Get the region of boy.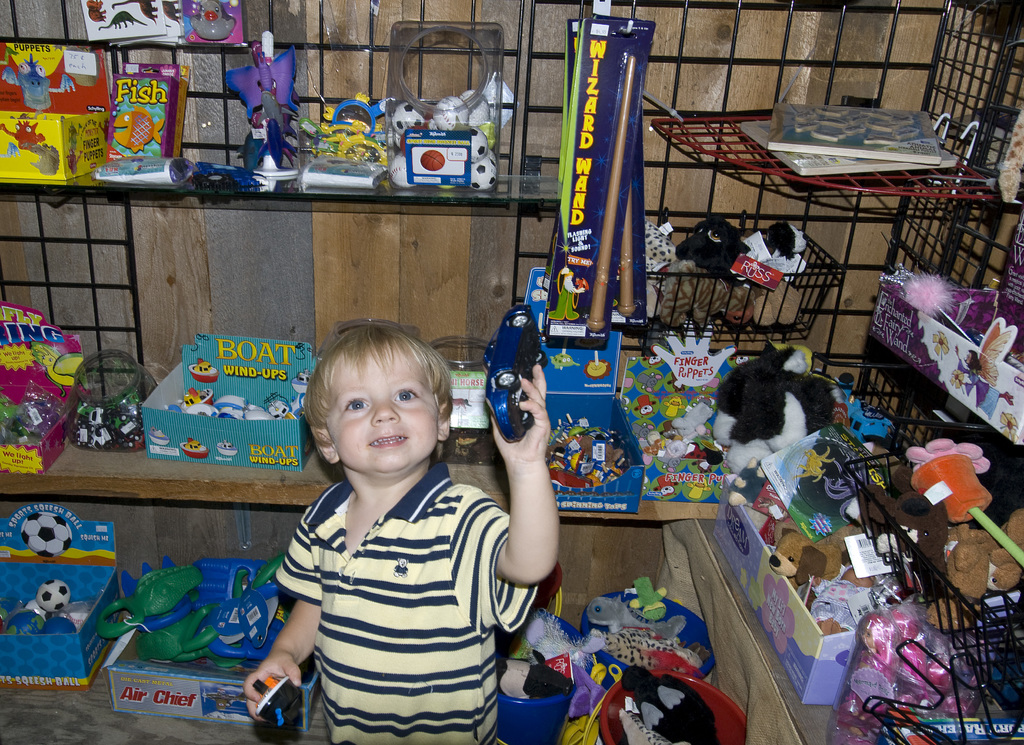
pyautogui.locateOnScreen(258, 324, 578, 744).
